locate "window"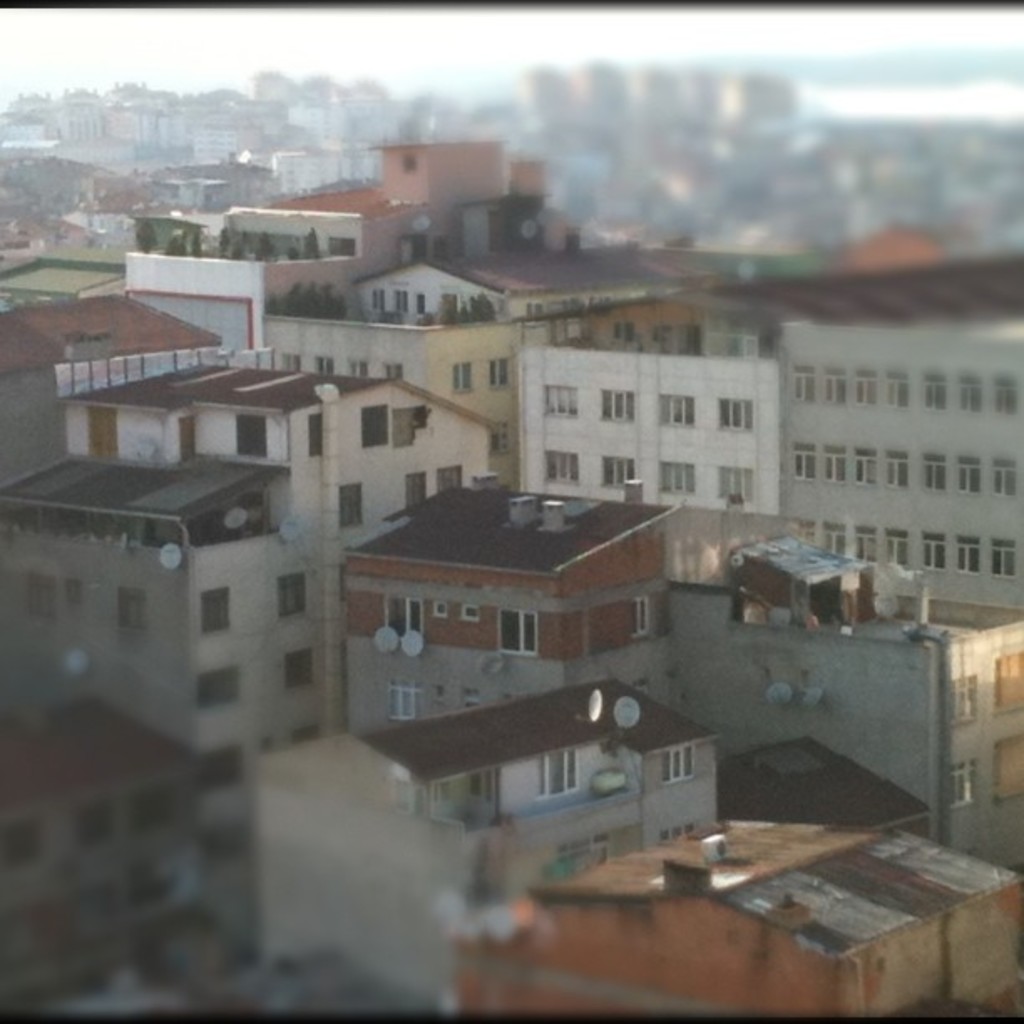
bbox(233, 417, 266, 460)
